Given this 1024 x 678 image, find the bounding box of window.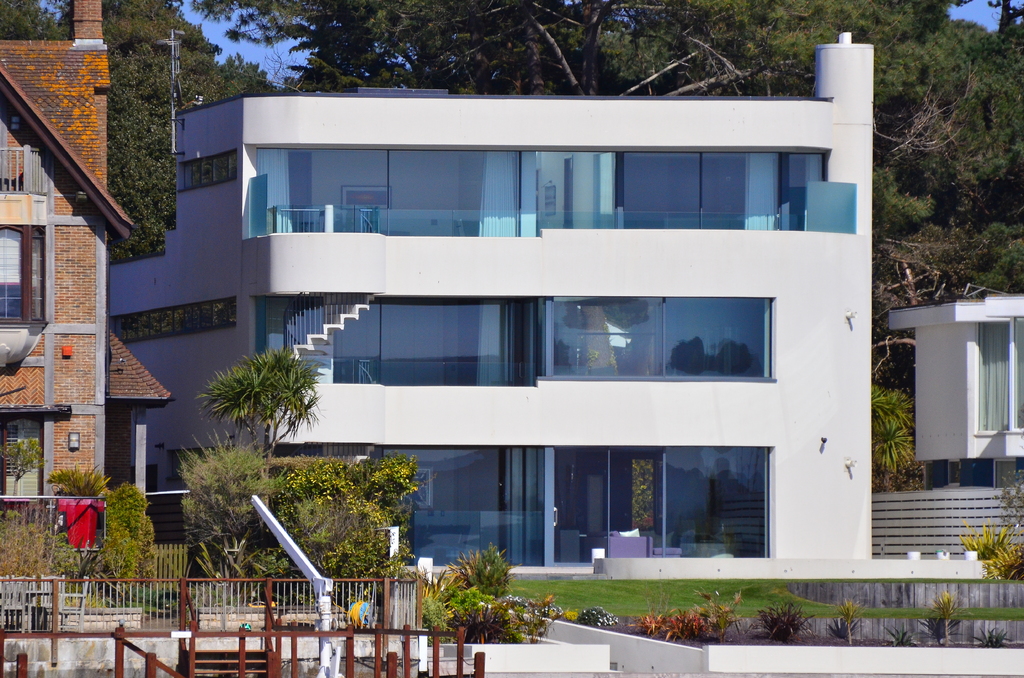
[0,216,59,327].
